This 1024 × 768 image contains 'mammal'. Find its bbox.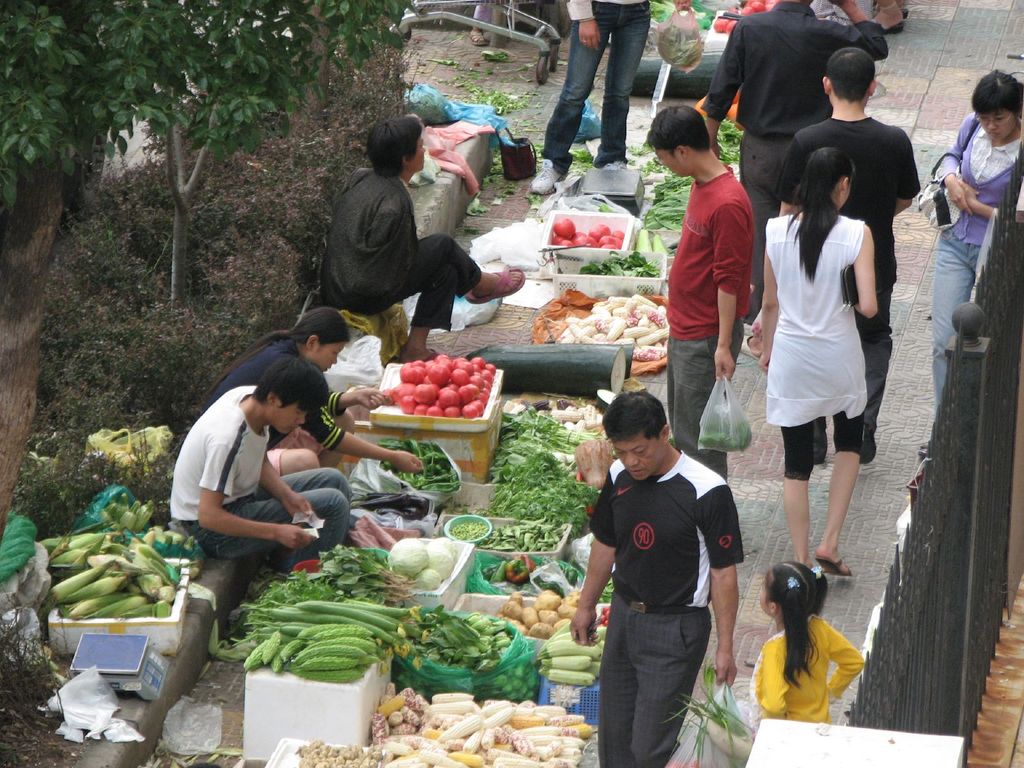
box(643, 102, 750, 479).
